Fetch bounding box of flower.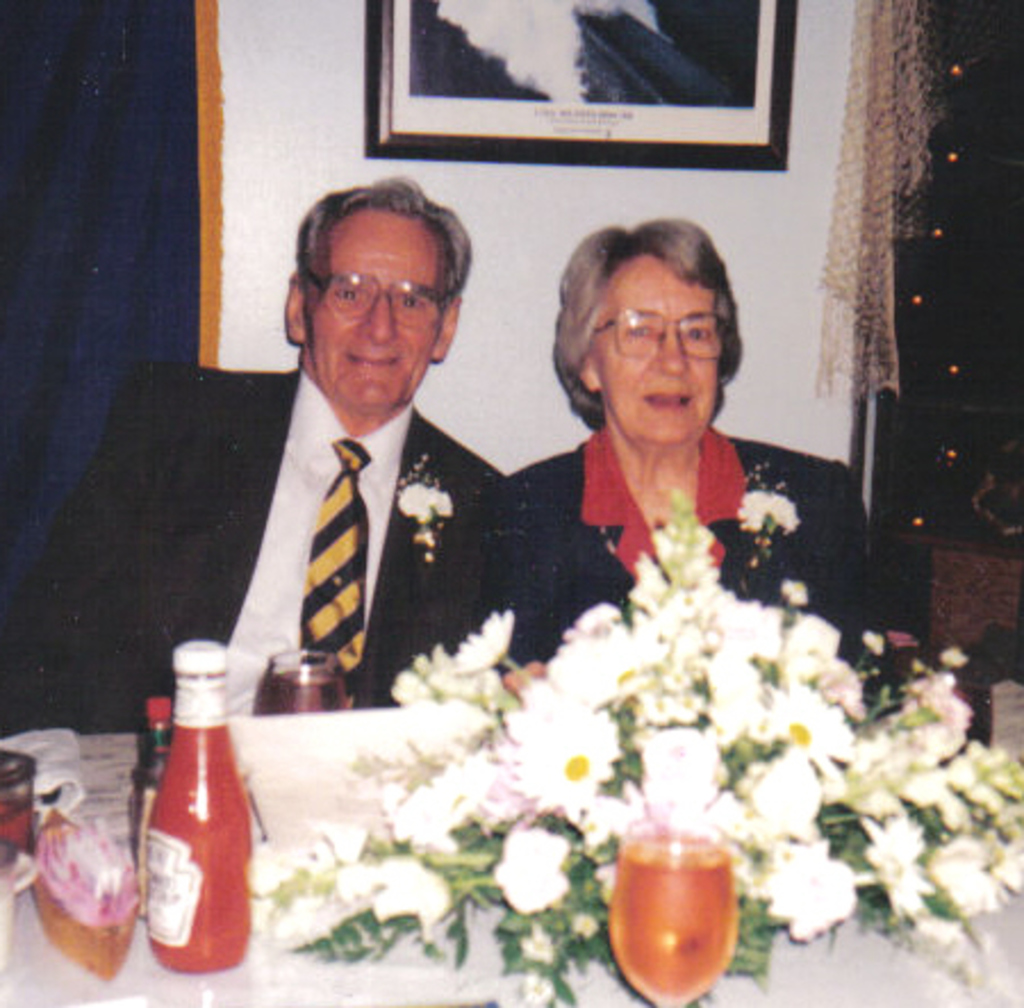
Bbox: pyautogui.locateOnScreen(494, 828, 571, 912).
